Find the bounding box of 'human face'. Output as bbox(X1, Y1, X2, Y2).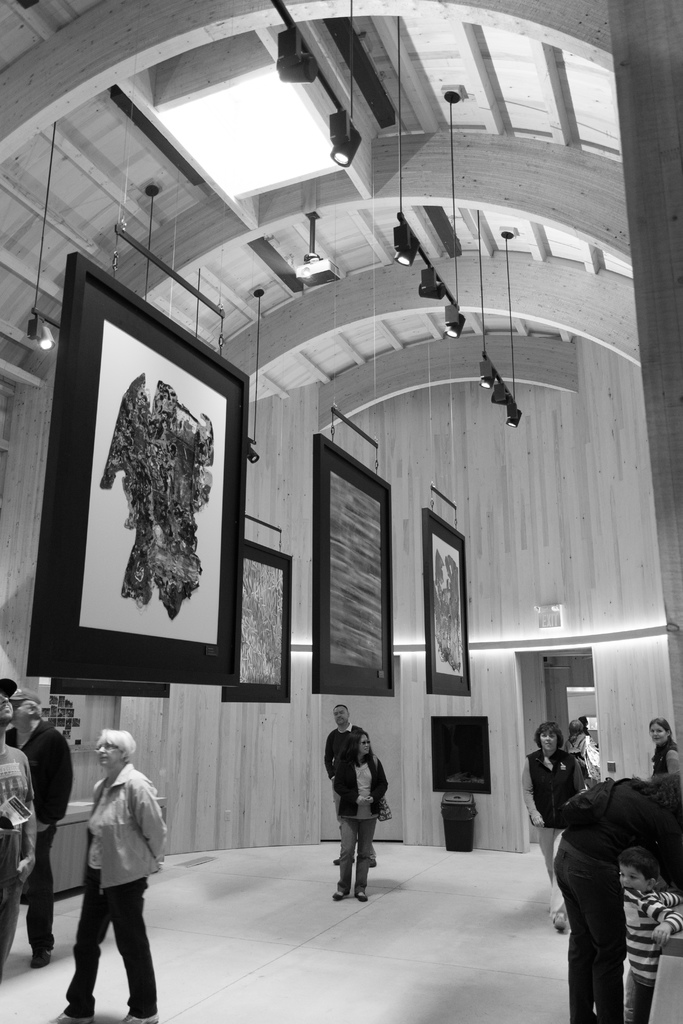
bbox(361, 736, 368, 753).
